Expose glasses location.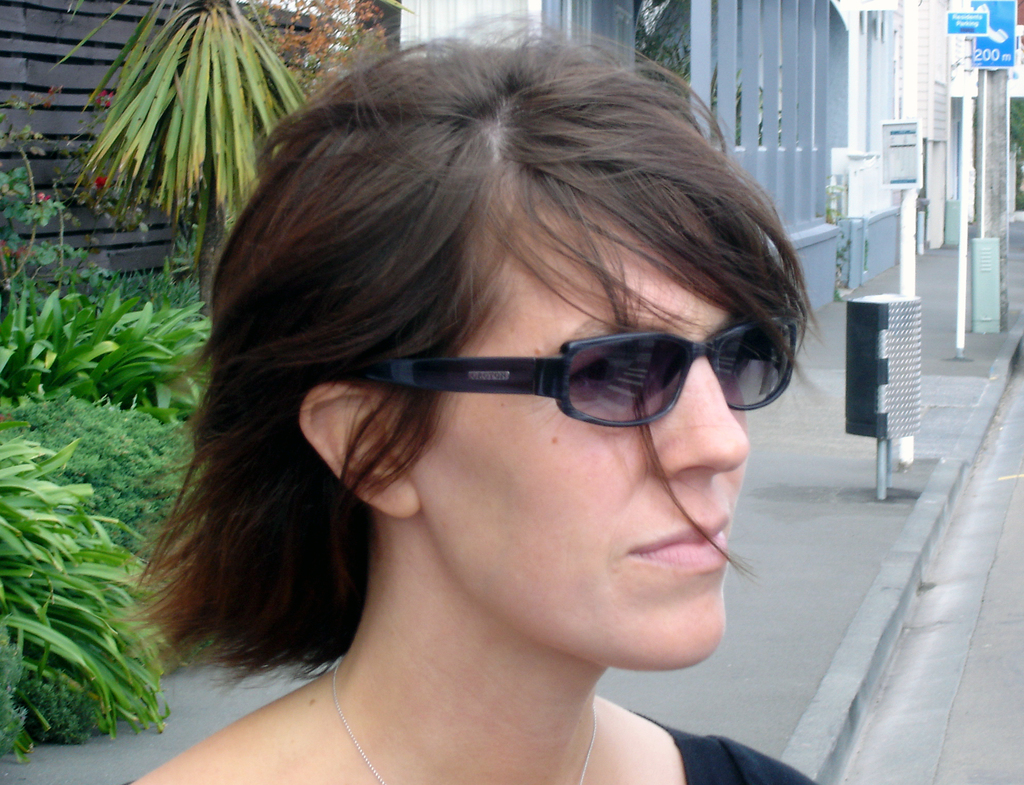
Exposed at <bbox>371, 310, 796, 441</bbox>.
